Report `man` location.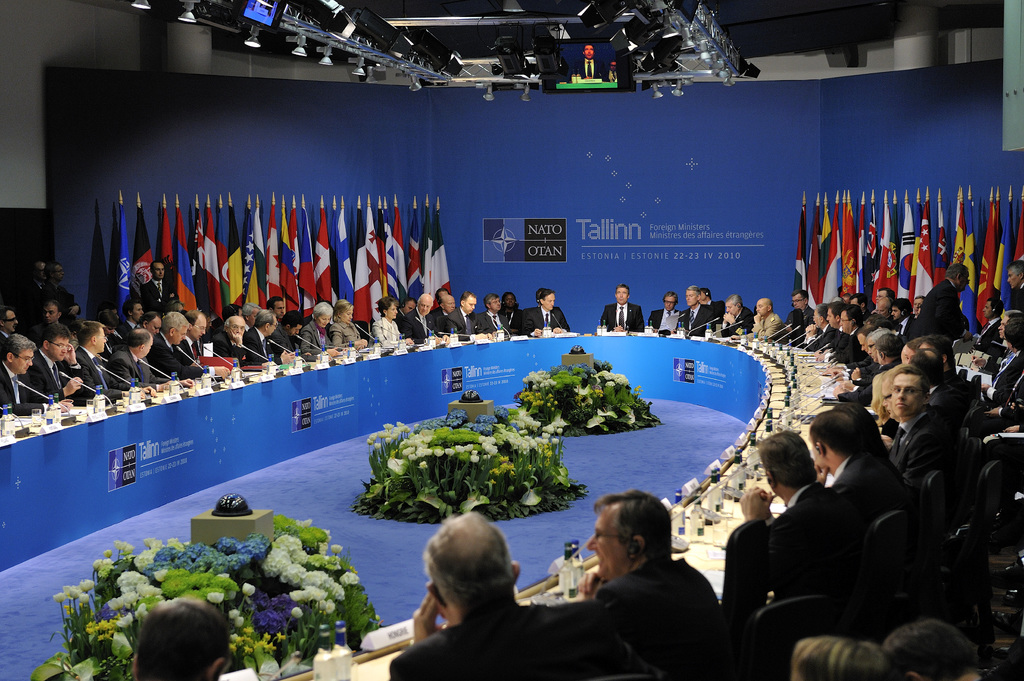
Report: pyautogui.locateOnScreen(390, 511, 618, 680).
